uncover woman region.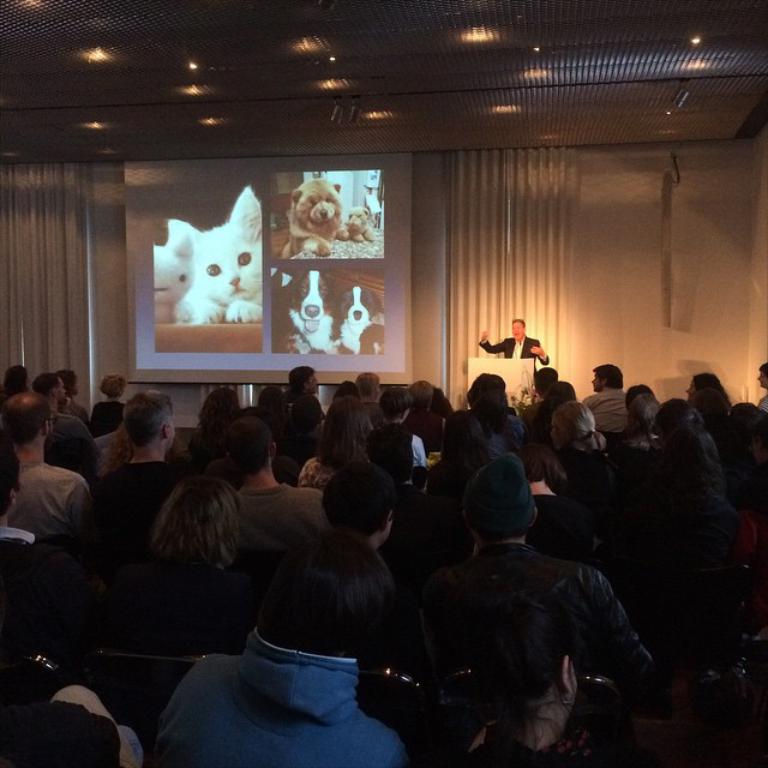
Uncovered: (x1=113, y1=474, x2=264, y2=667).
